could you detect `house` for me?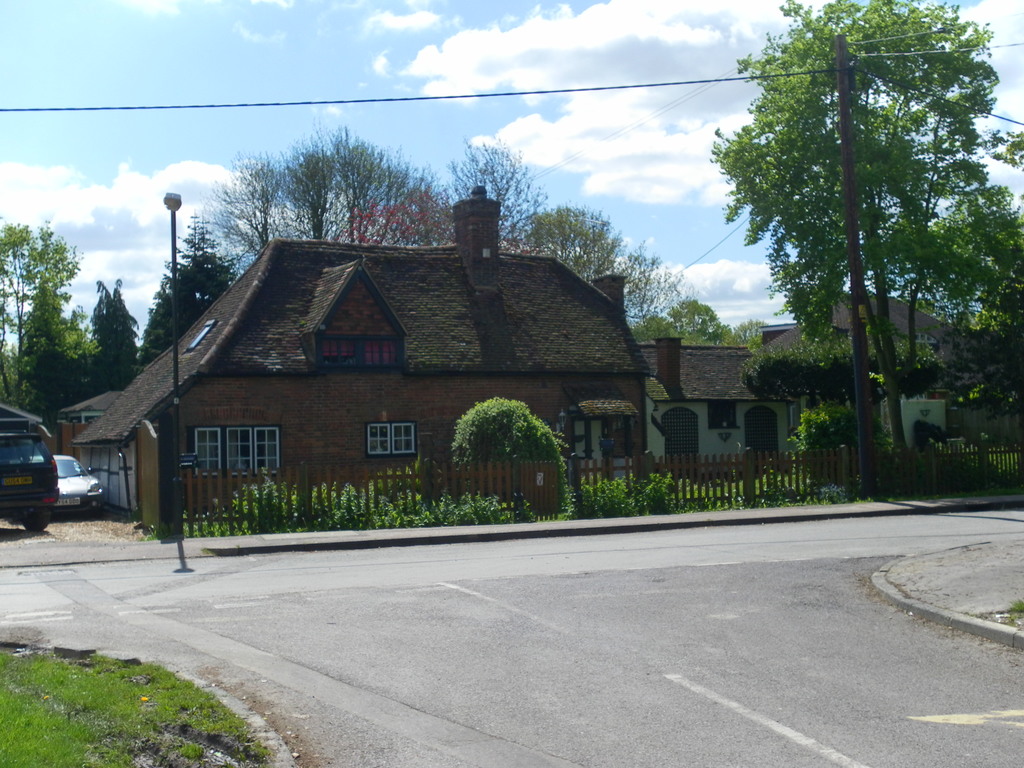
Detection result: <bbox>111, 180, 660, 548</bbox>.
